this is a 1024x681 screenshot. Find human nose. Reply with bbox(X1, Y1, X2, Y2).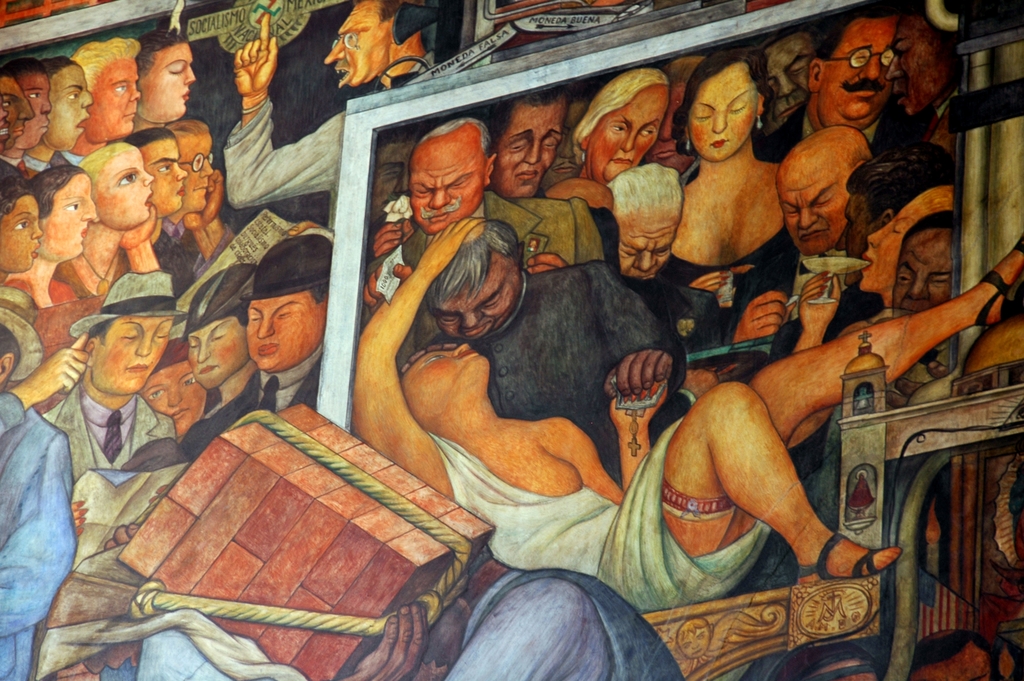
bbox(886, 60, 901, 76).
